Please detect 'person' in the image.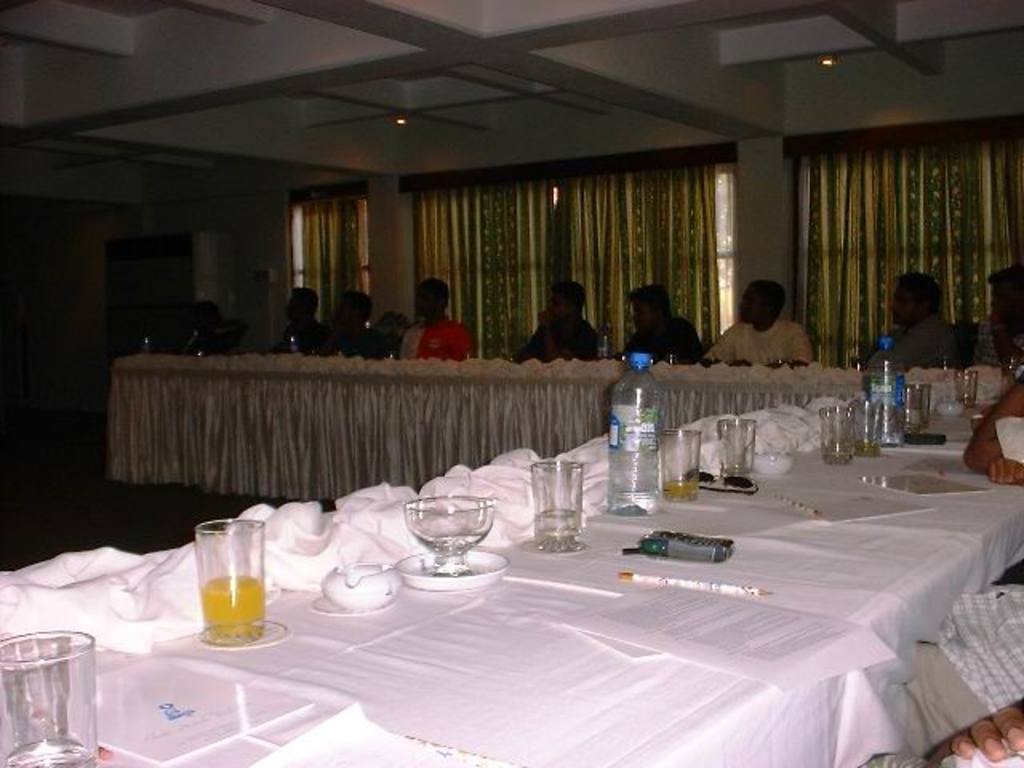
<box>179,291,246,365</box>.
